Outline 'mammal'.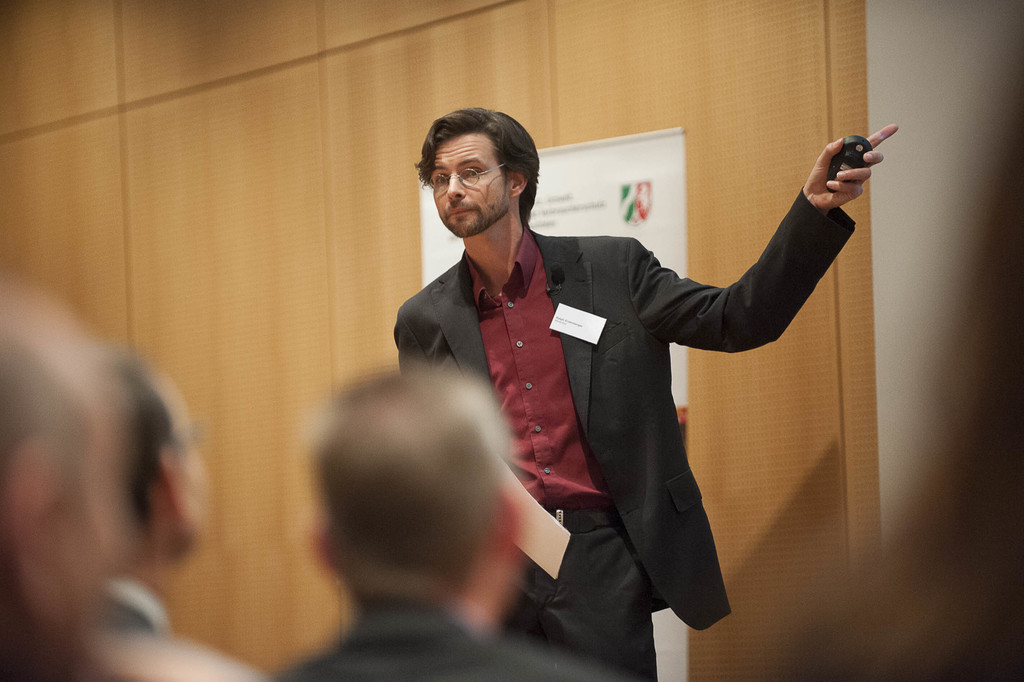
Outline: l=101, t=345, r=215, b=629.
